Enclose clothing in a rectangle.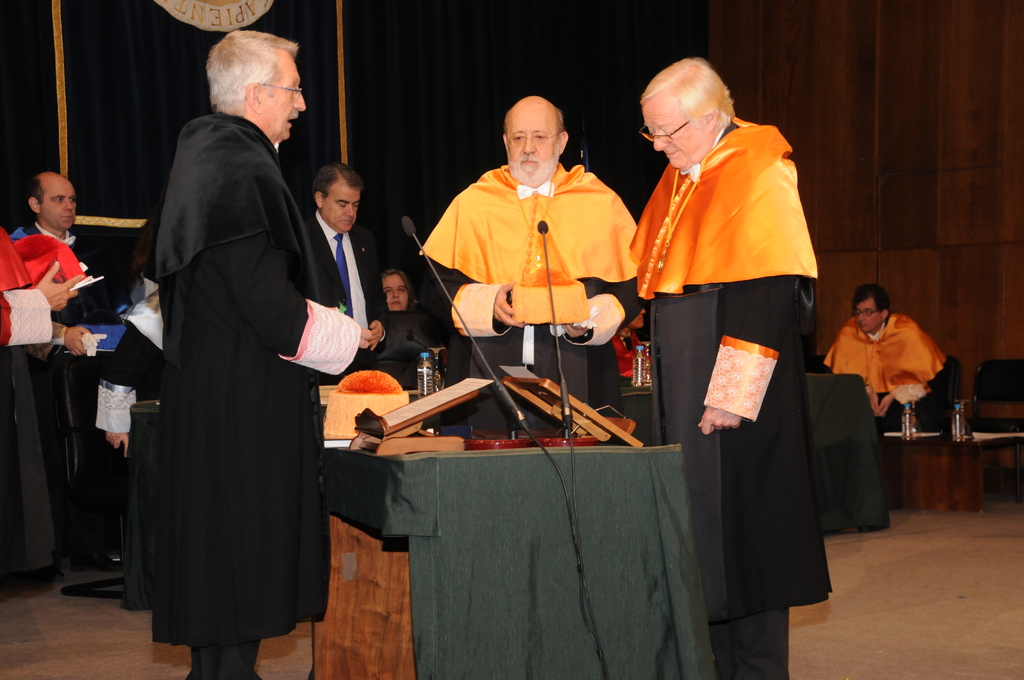
[826,307,952,433].
